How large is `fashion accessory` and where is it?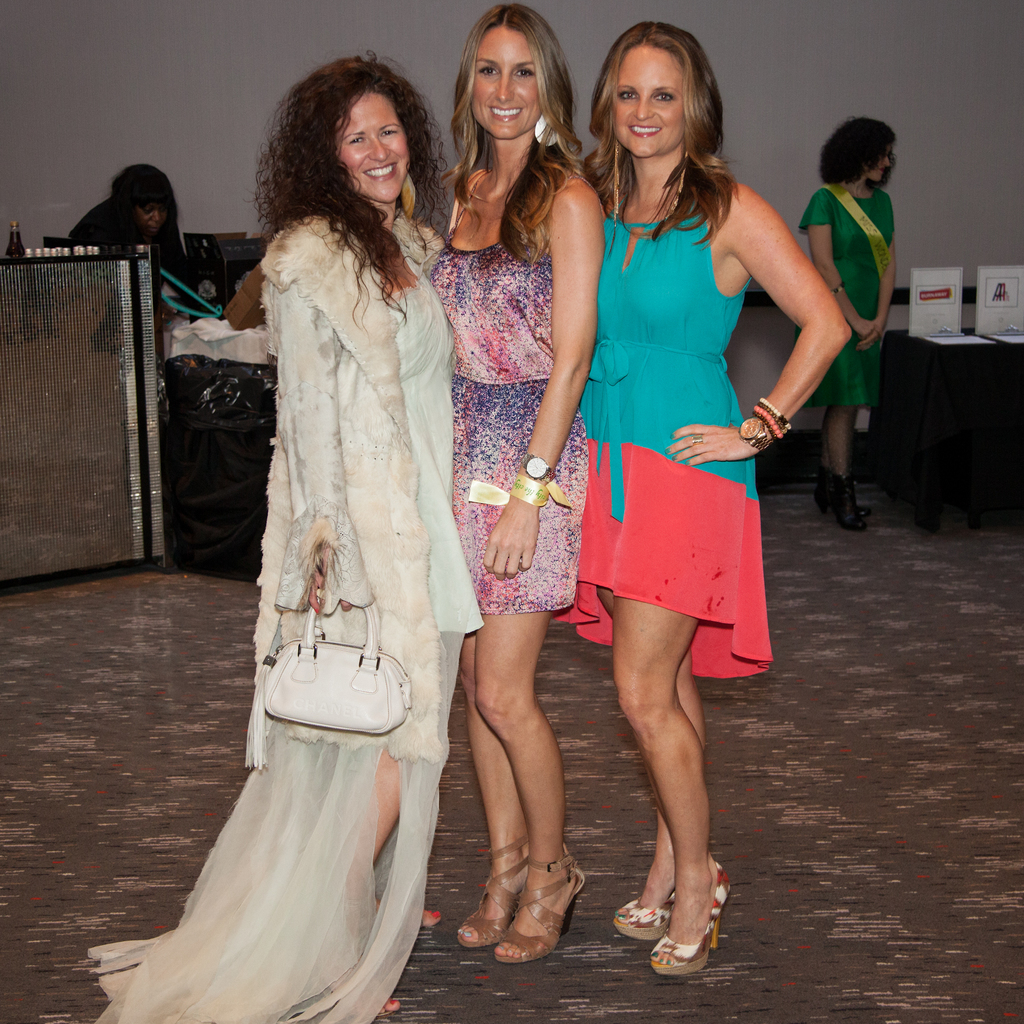
Bounding box: bbox=(400, 162, 419, 216).
